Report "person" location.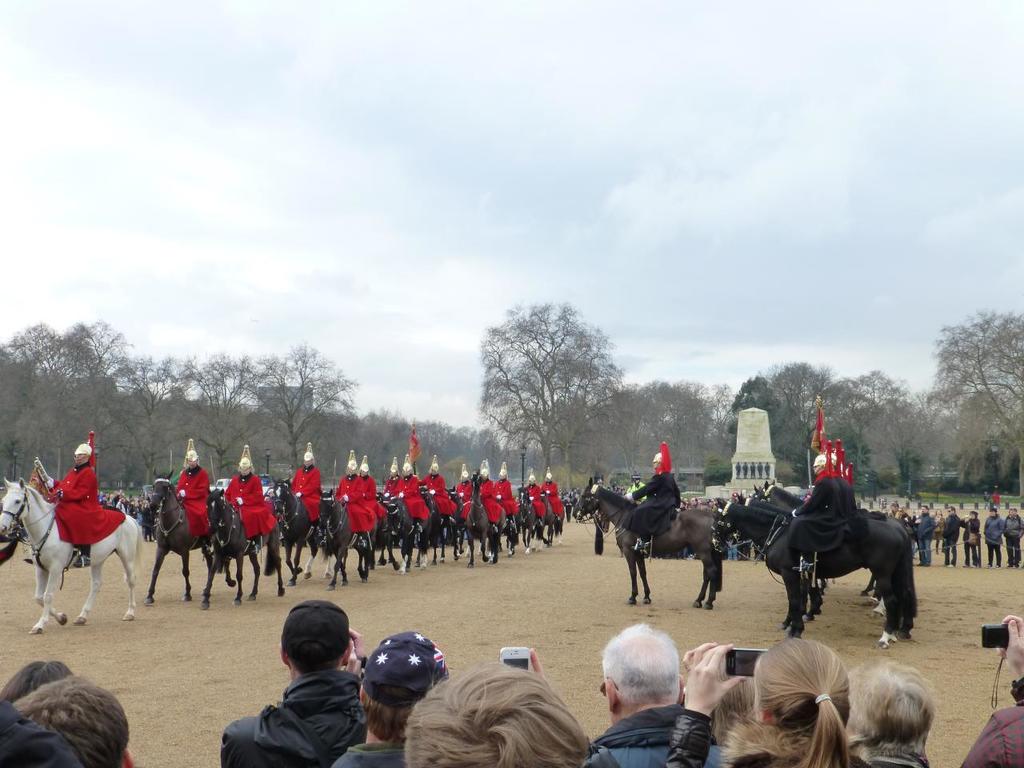
Report: 960, 612, 1023, 767.
